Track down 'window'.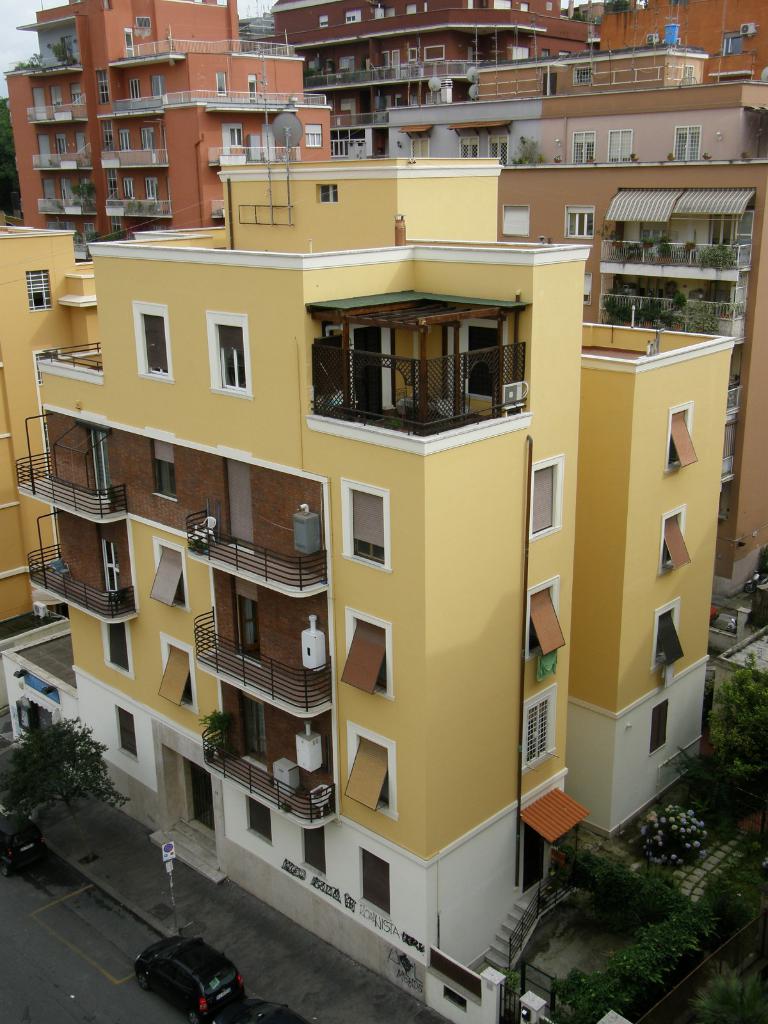
Tracked to [left=446, top=324, right=504, bottom=390].
